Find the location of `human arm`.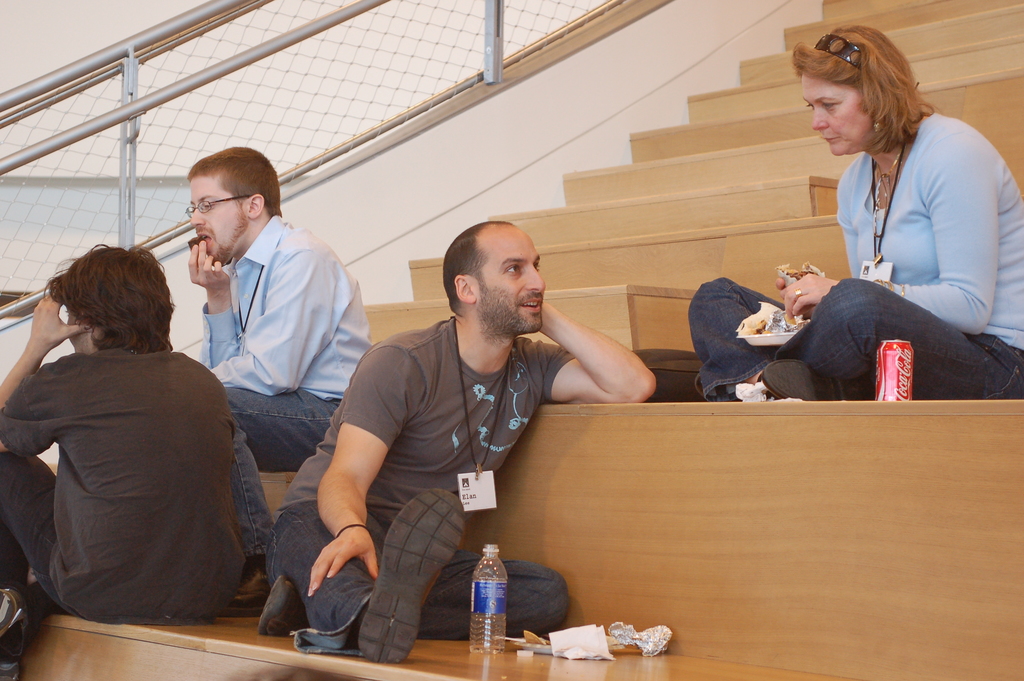
Location: box=[2, 297, 102, 416].
